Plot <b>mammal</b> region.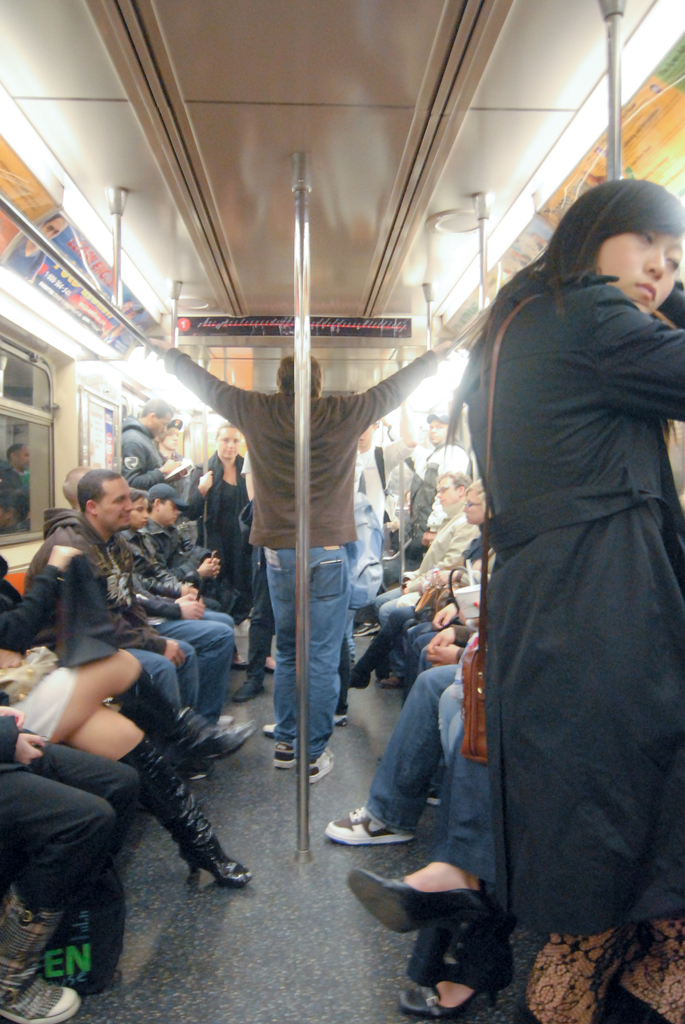
Plotted at (405,404,479,580).
